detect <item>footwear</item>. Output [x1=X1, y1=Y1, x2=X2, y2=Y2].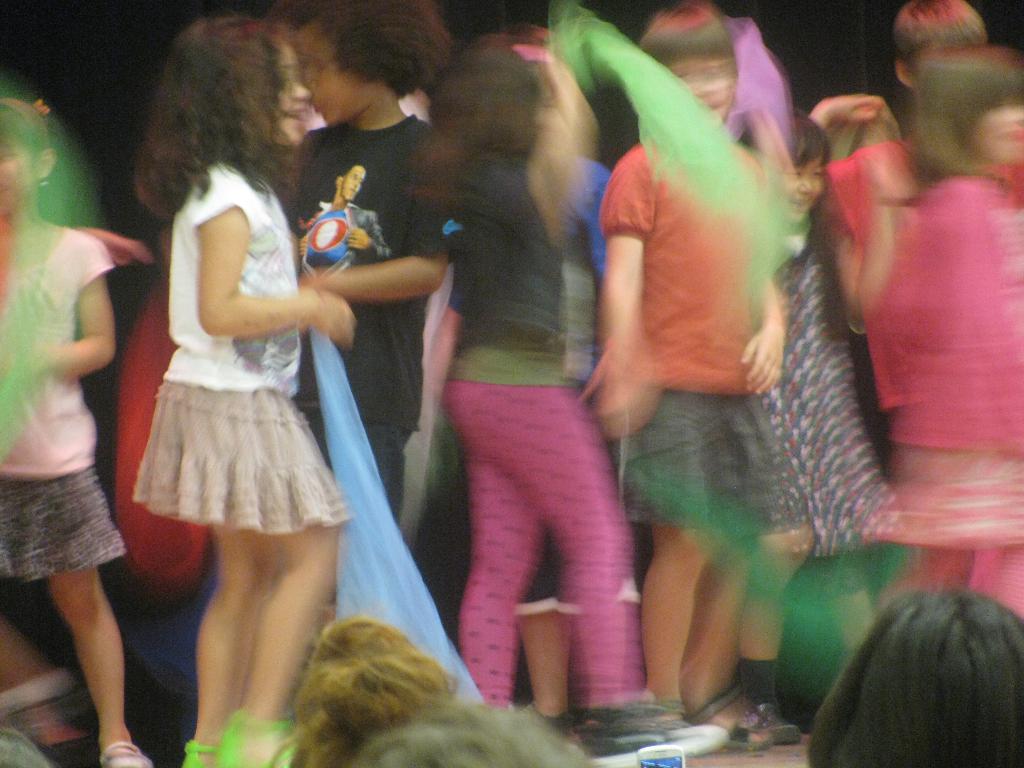
[x1=216, y1=710, x2=294, y2=767].
